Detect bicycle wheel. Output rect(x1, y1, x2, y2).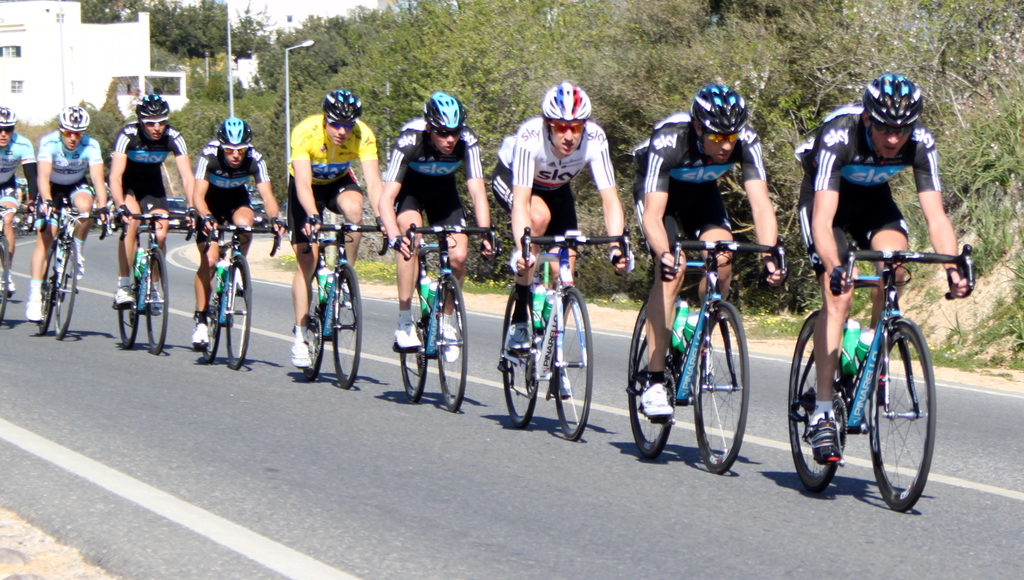
rect(691, 295, 742, 487).
